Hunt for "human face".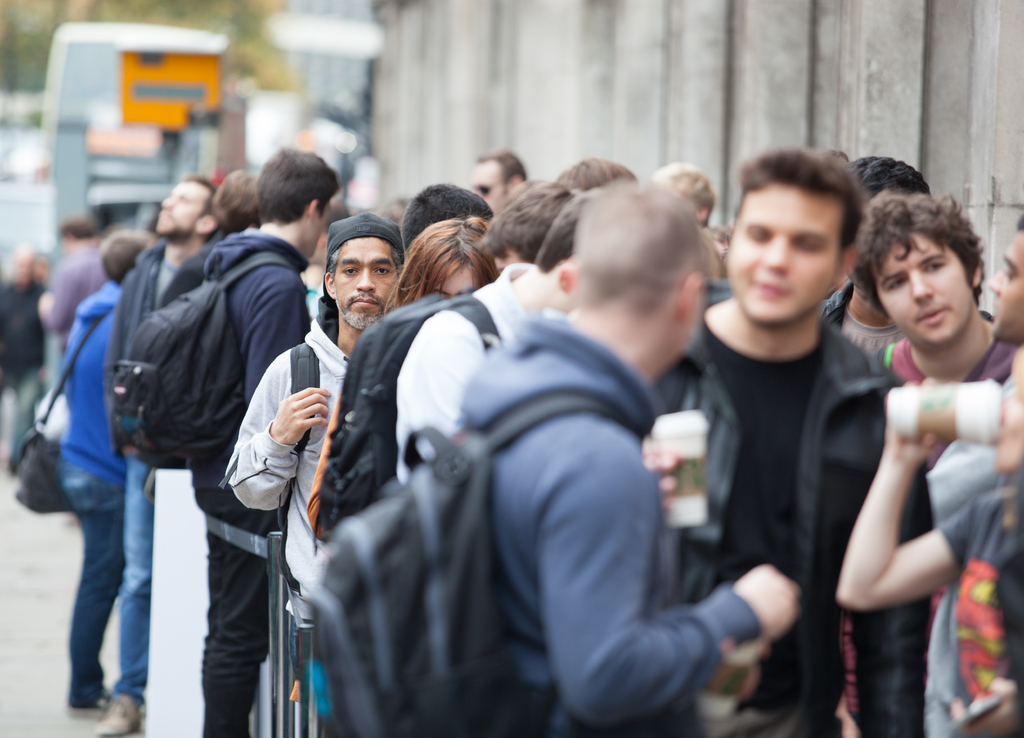
Hunted down at (723, 181, 841, 320).
